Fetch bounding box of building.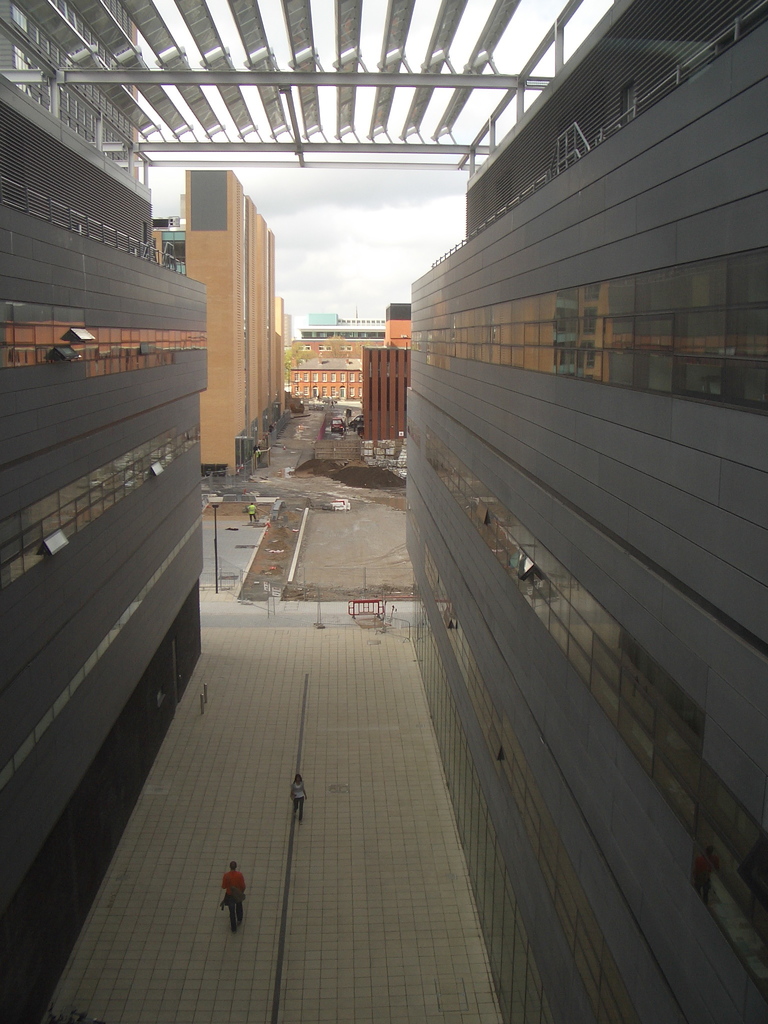
Bbox: l=0, t=77, r=203, b=1015.
